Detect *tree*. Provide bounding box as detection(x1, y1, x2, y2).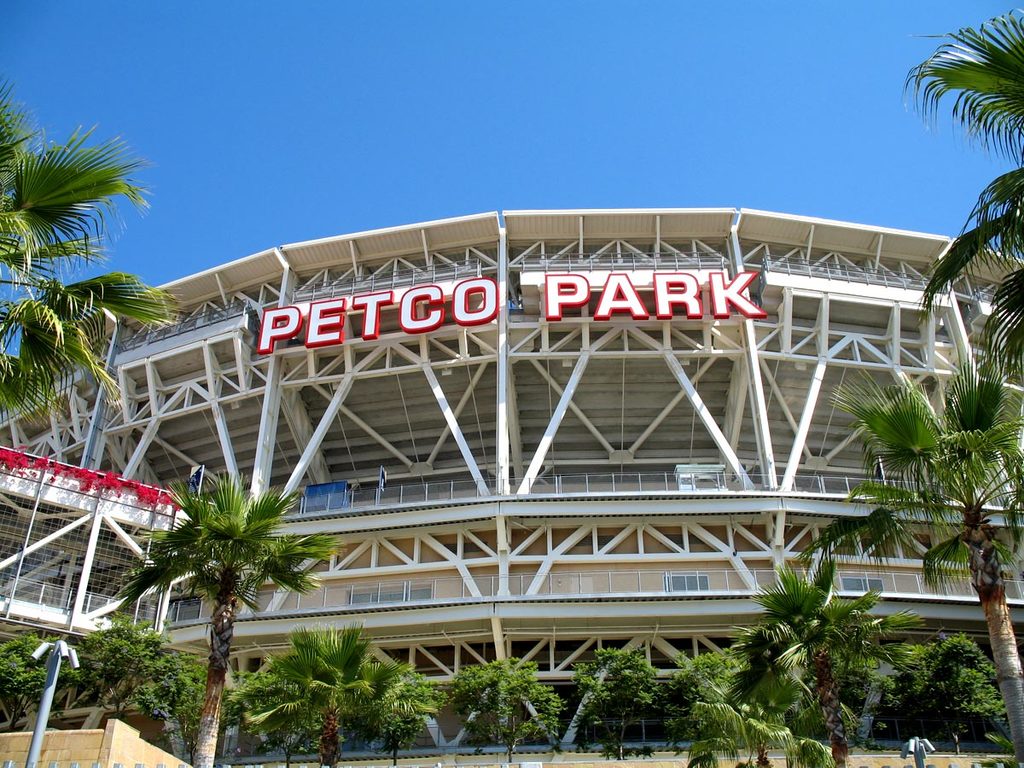
detection(0, 75, 184, 433).
